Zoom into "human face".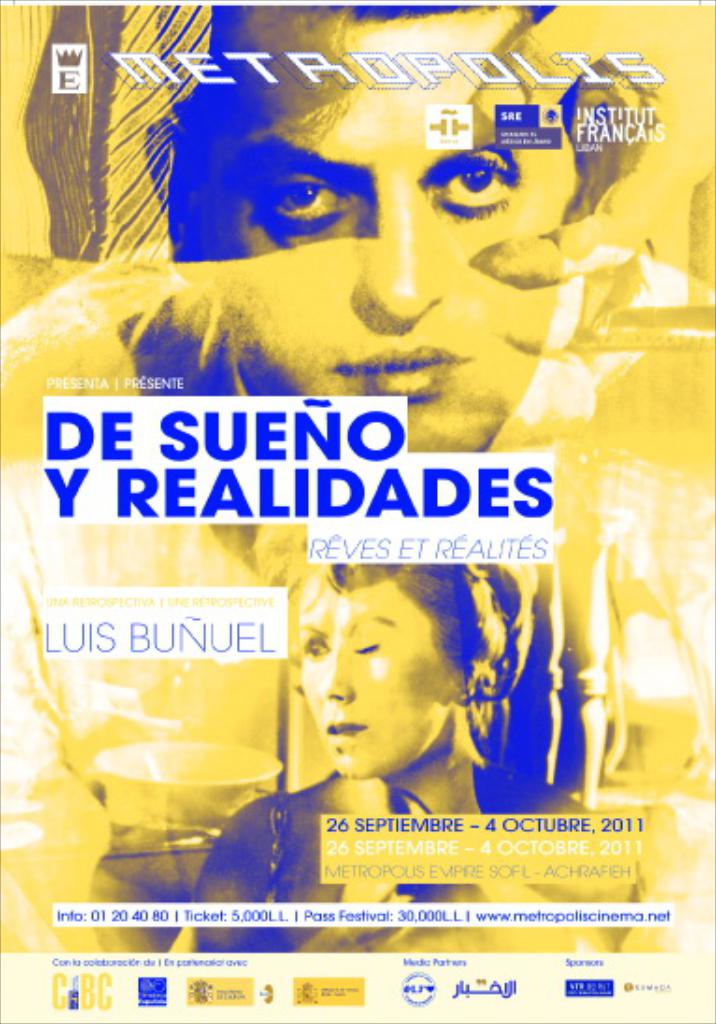
Zoom target: x1=213, y1=19, x2=583, y2=450.
